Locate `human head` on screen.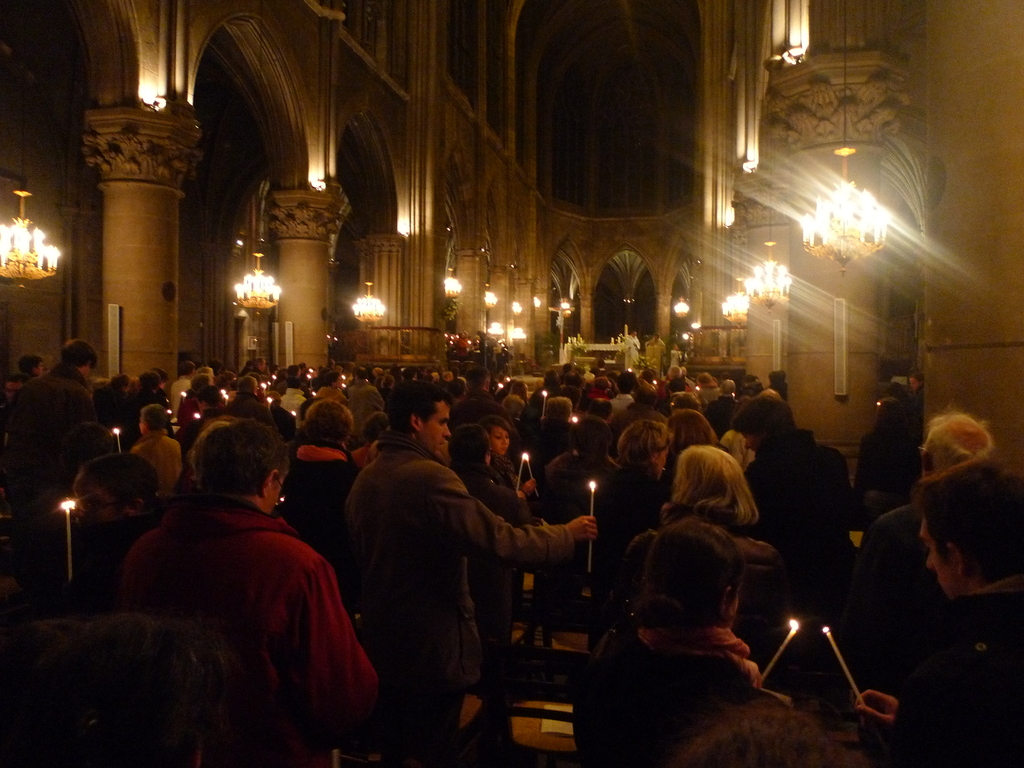
On screen at 502,396,526,419.
